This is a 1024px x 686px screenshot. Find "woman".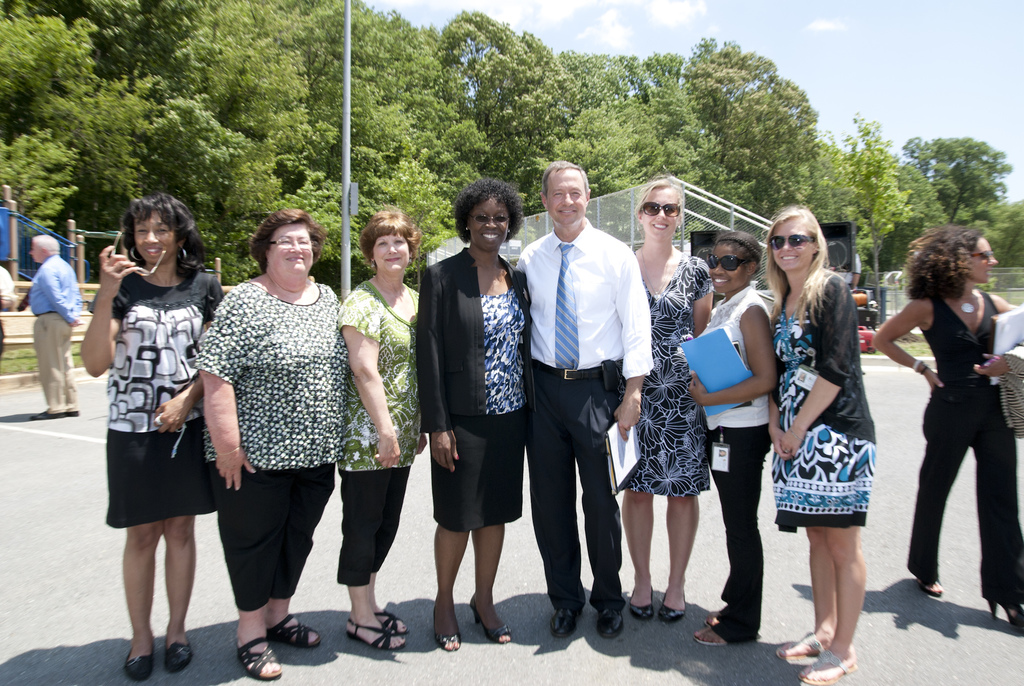
Bounding box: rect(340, 206, 426, 655).
